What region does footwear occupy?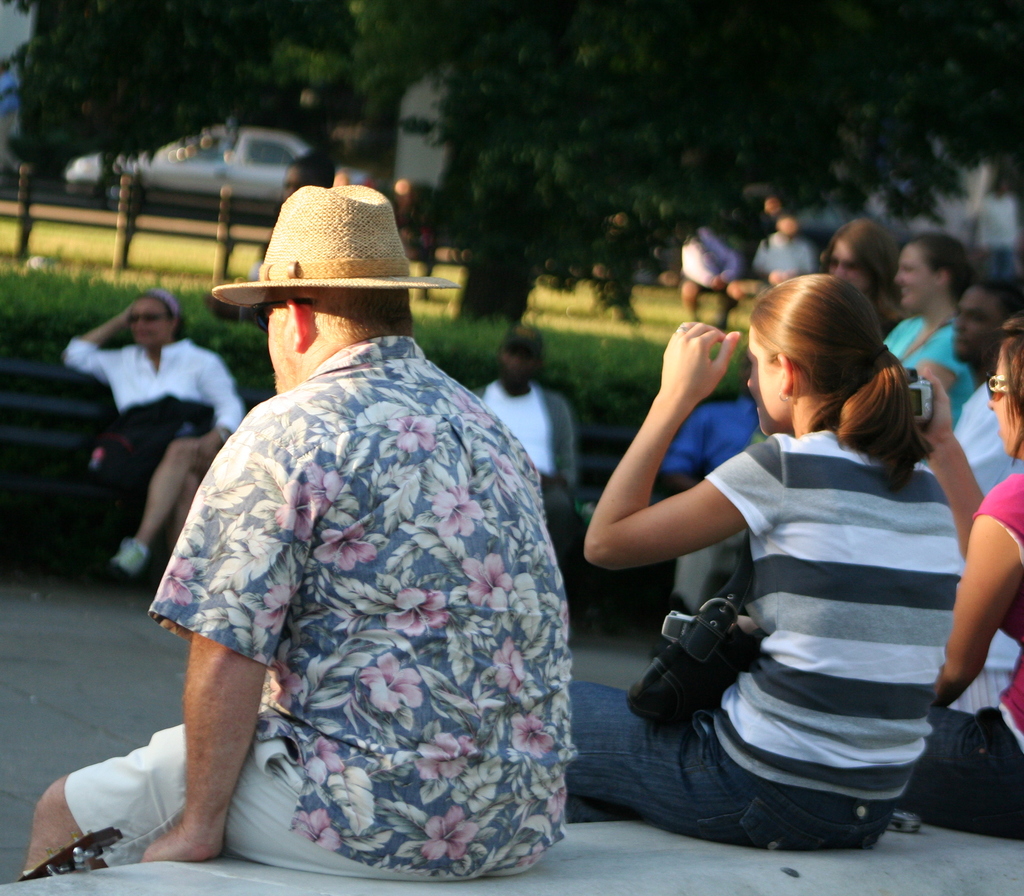
<region>102, 535, 143, 578</region>.
